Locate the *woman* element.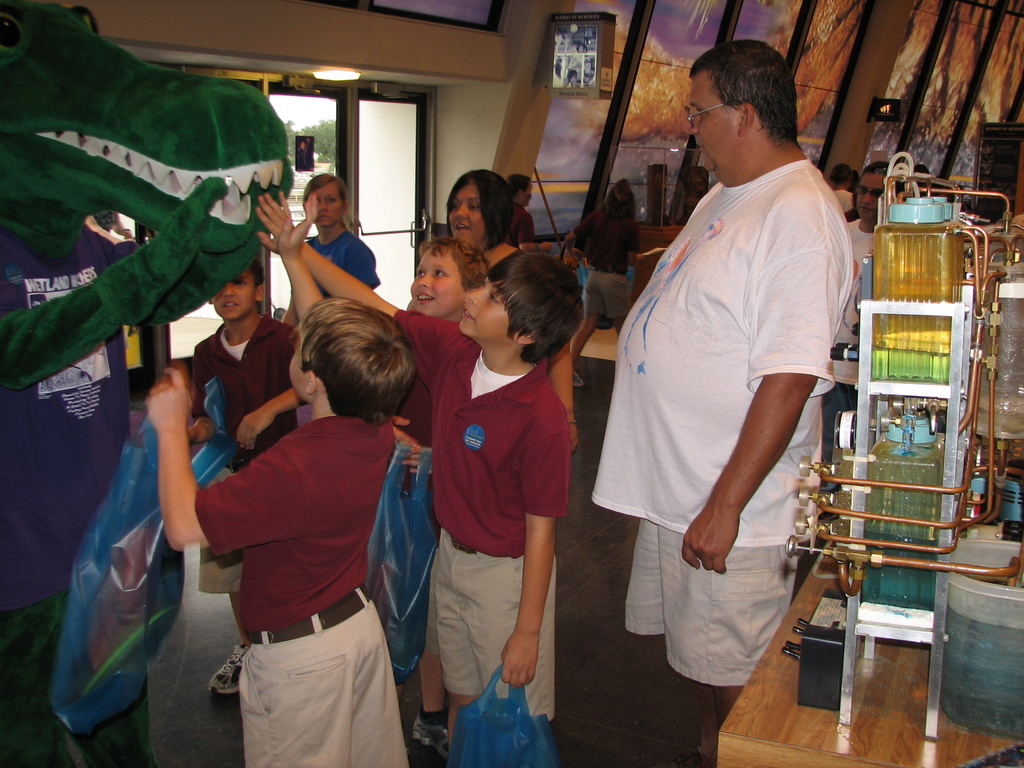
Element bbox: locate(443, 166, 523, 283).
